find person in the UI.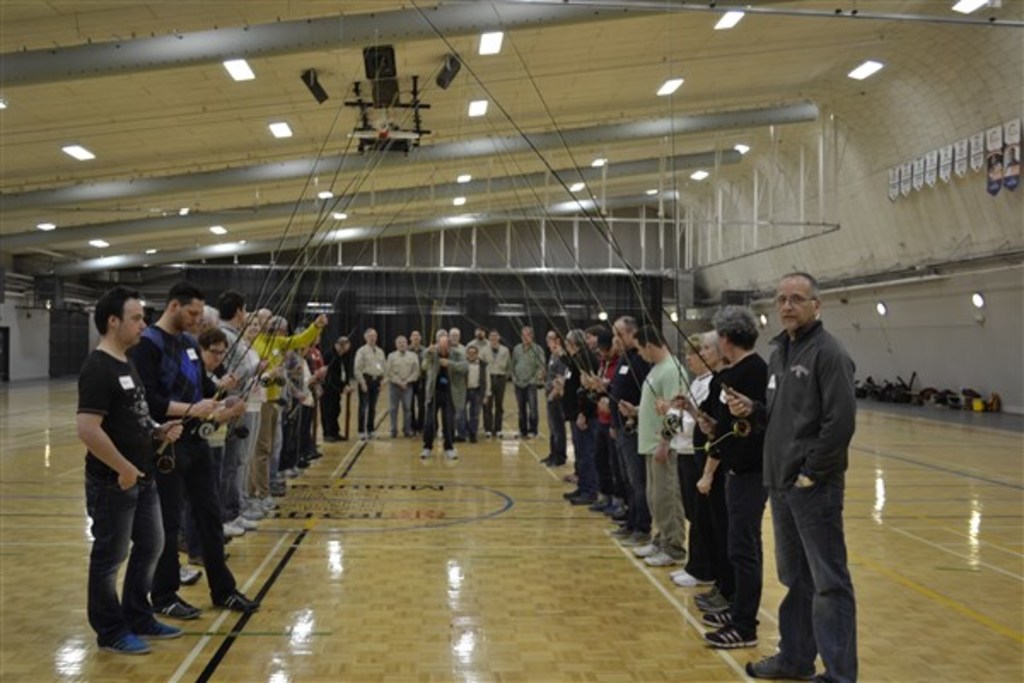
UI element at region(137, 283, 253, 616).
